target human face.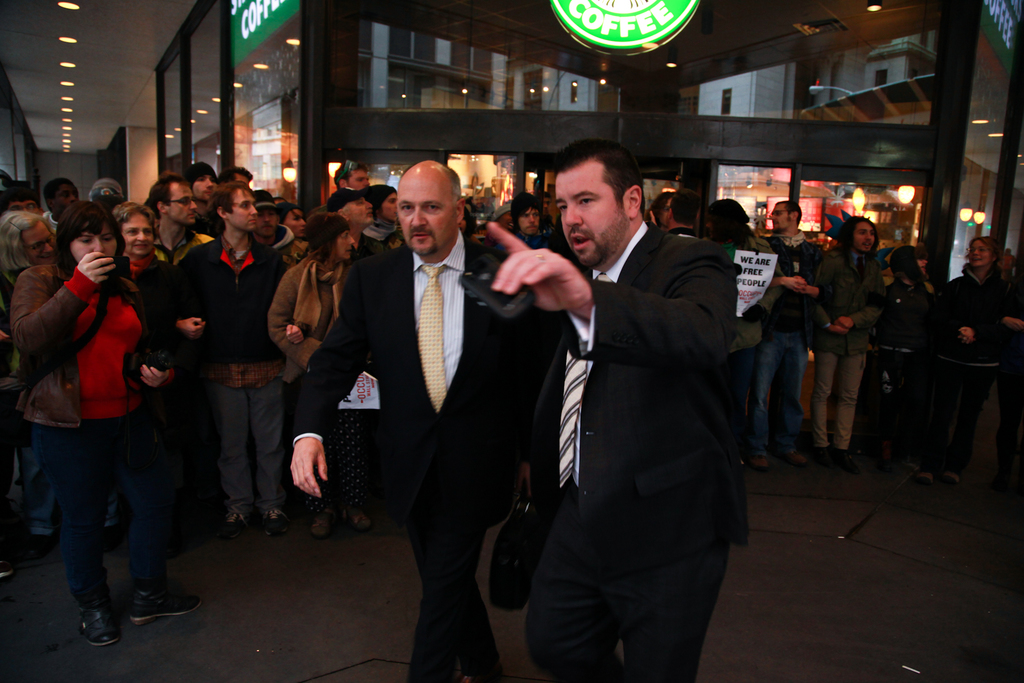
Target region: region(346, 199, 375, 226).
